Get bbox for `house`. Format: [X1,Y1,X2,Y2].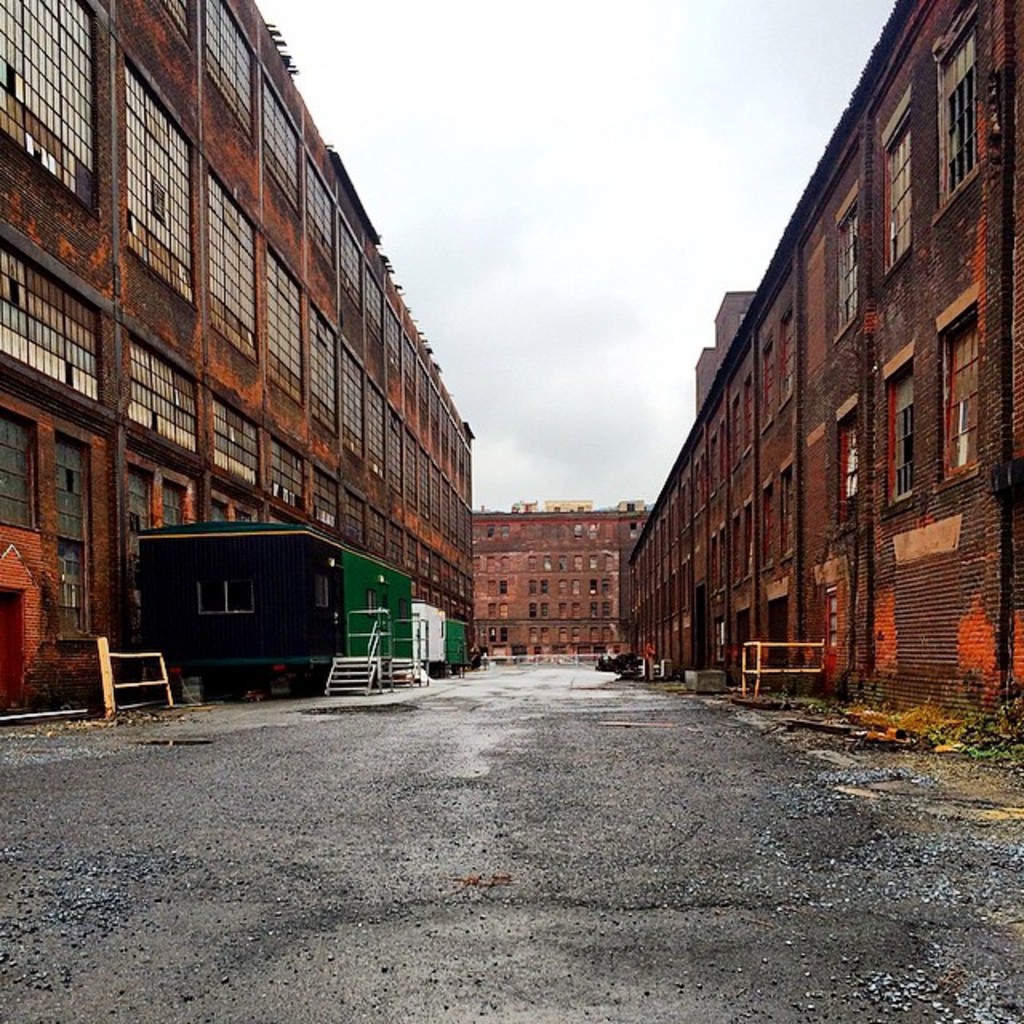
[406,318,442,613].
